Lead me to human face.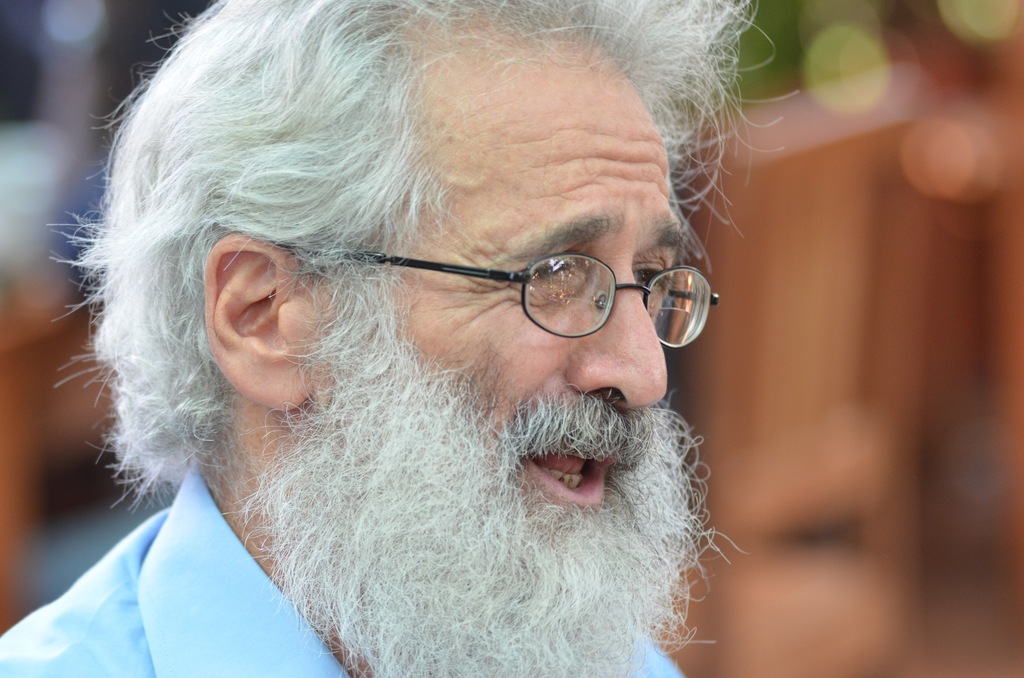
Lead to <bbox>381, 165, 746, 561</bbox>.
